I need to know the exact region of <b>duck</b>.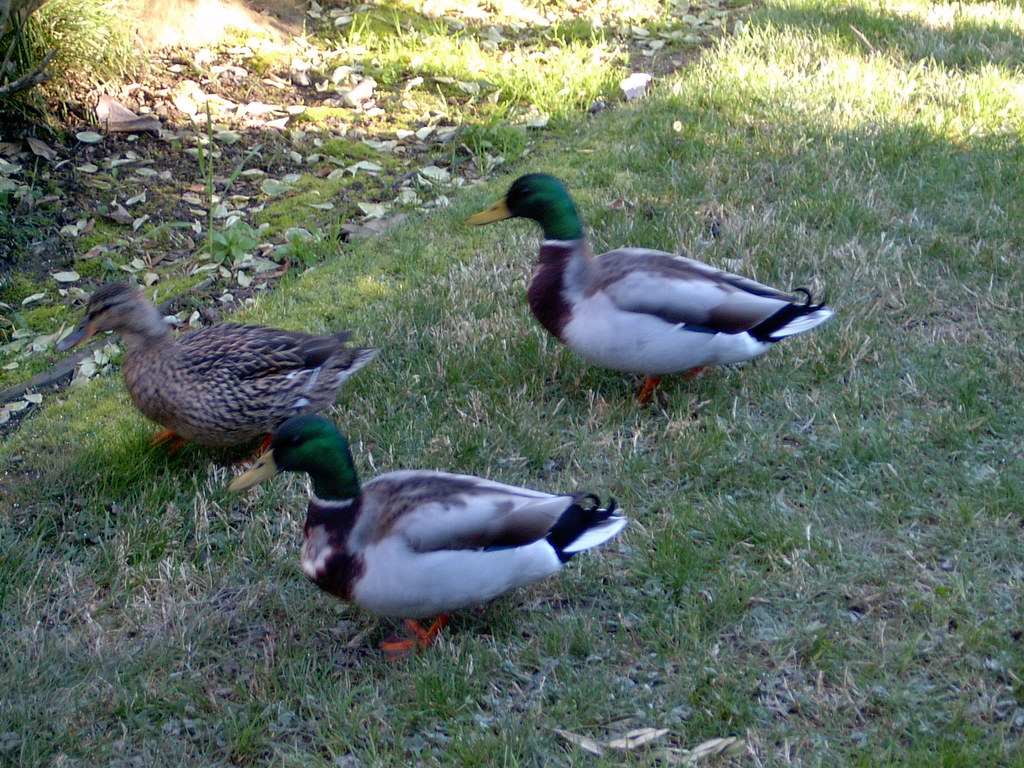
Region: (left=57, top=281, right=377, bottom=497).
